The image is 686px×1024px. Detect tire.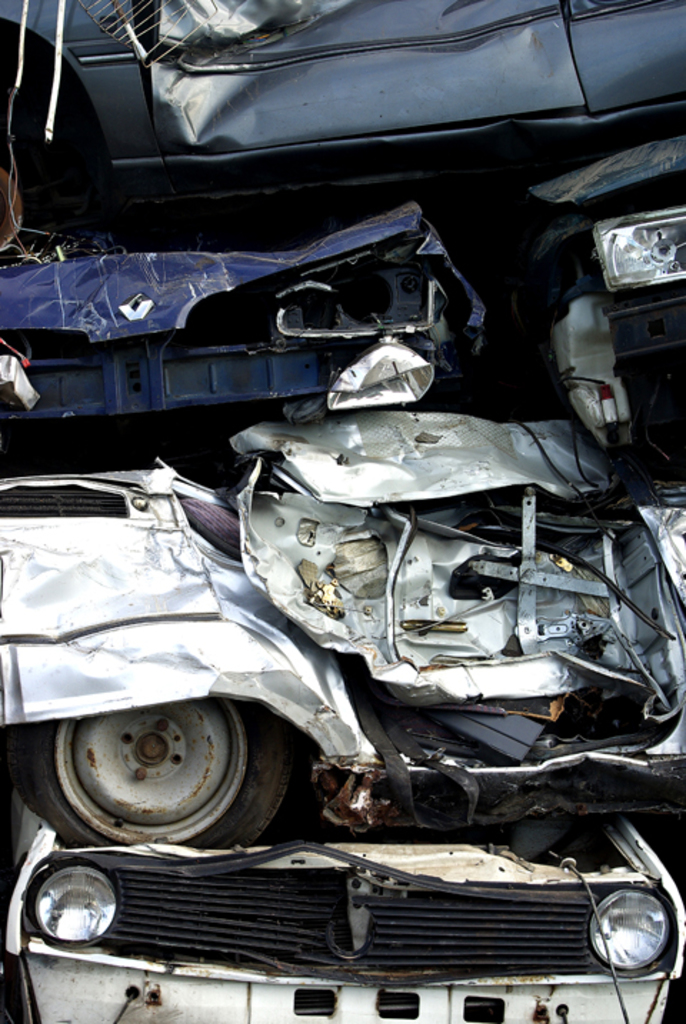
Detection: region(7, 690, 289, 857).
